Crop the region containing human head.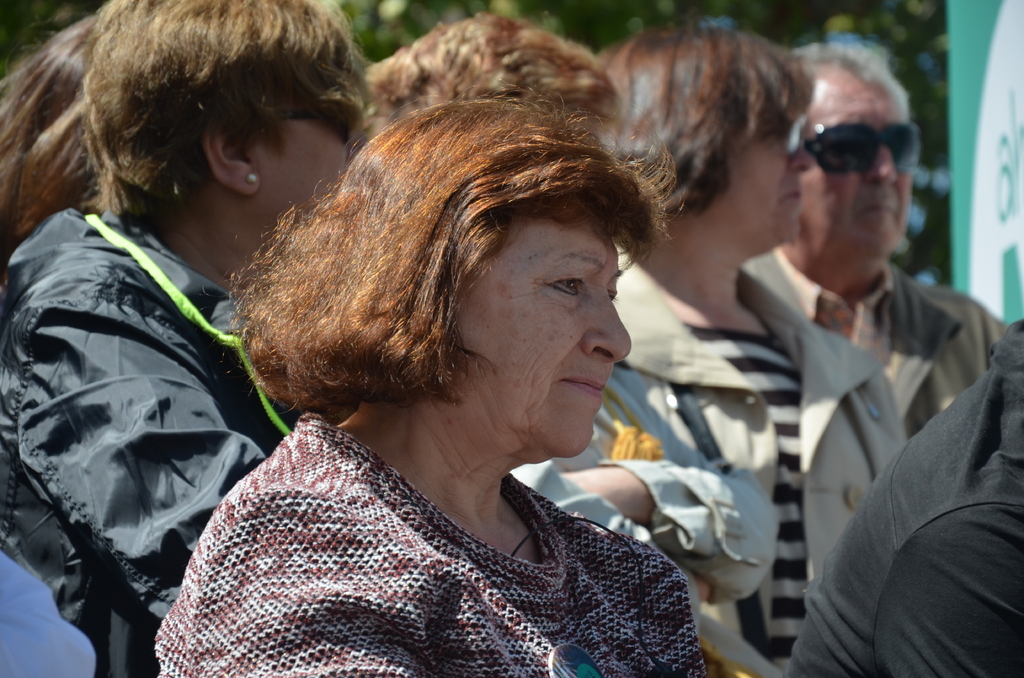
Crop region: <region>84, 0, 364, 248</region>.
